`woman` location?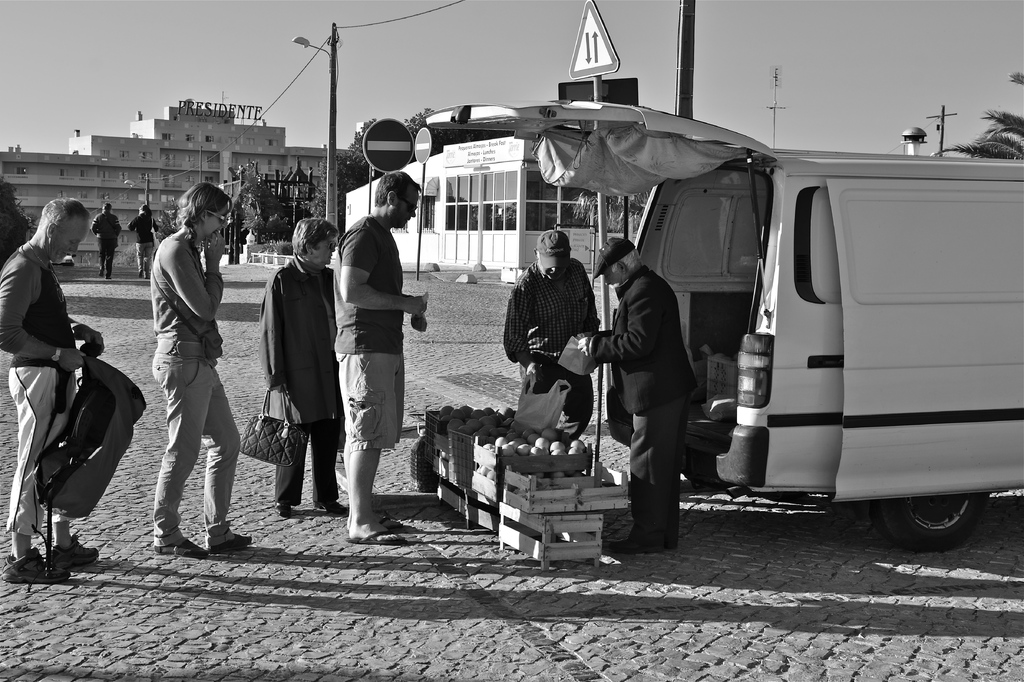
131, 174, 234, 567
